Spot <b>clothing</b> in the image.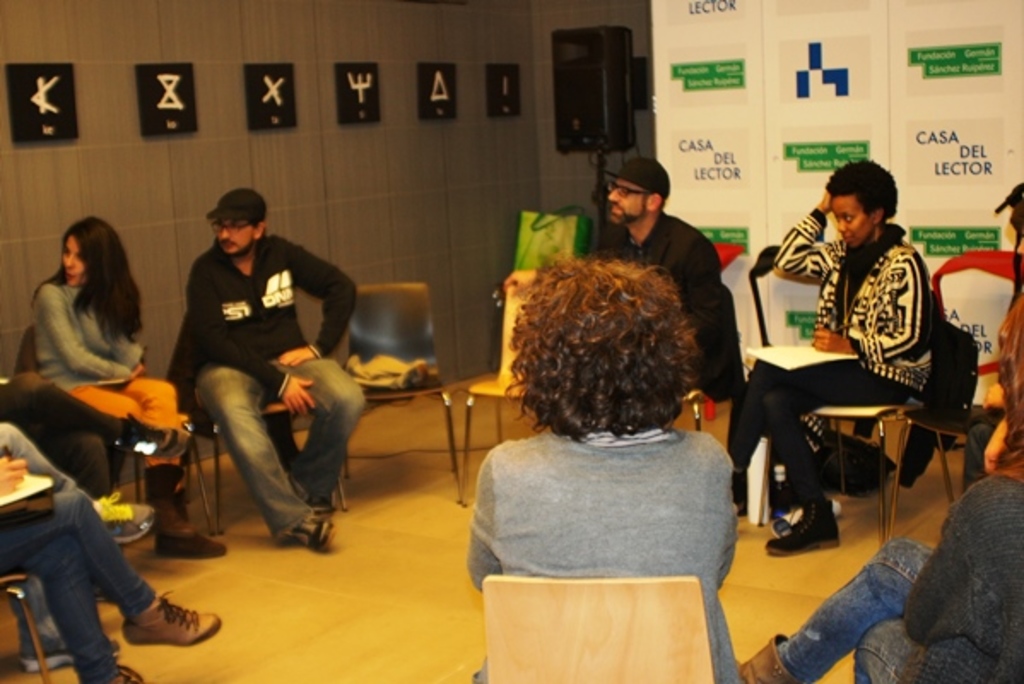
<b>clothing</b> found at [773, 448, 1022, 682].
